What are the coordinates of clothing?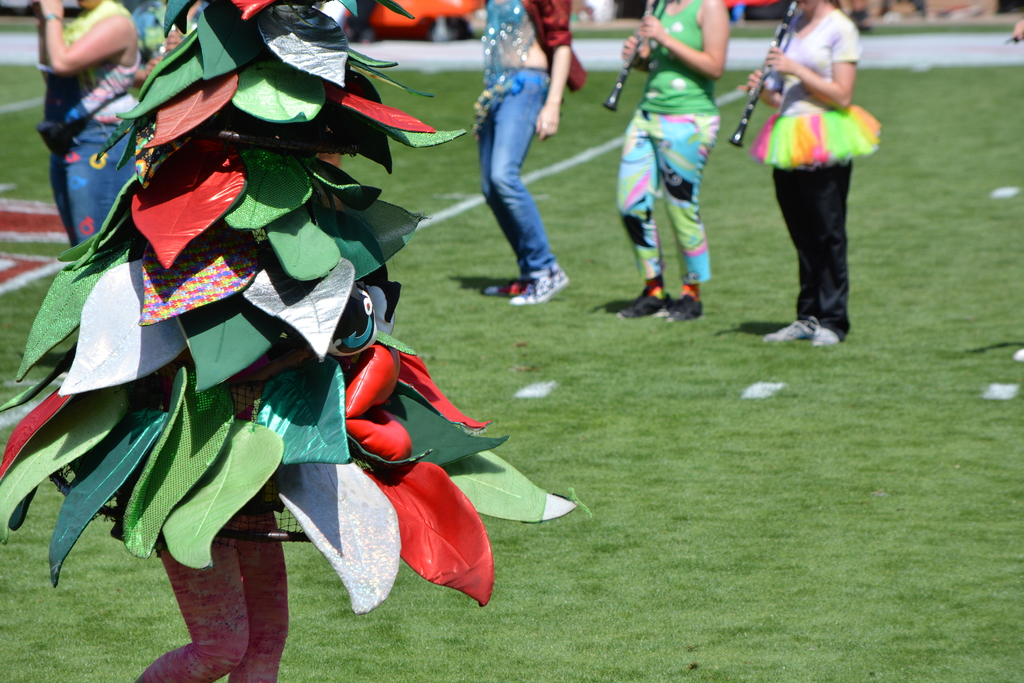
{"left": 755, "top": 14, "right": 875, "bottom": 319}.
